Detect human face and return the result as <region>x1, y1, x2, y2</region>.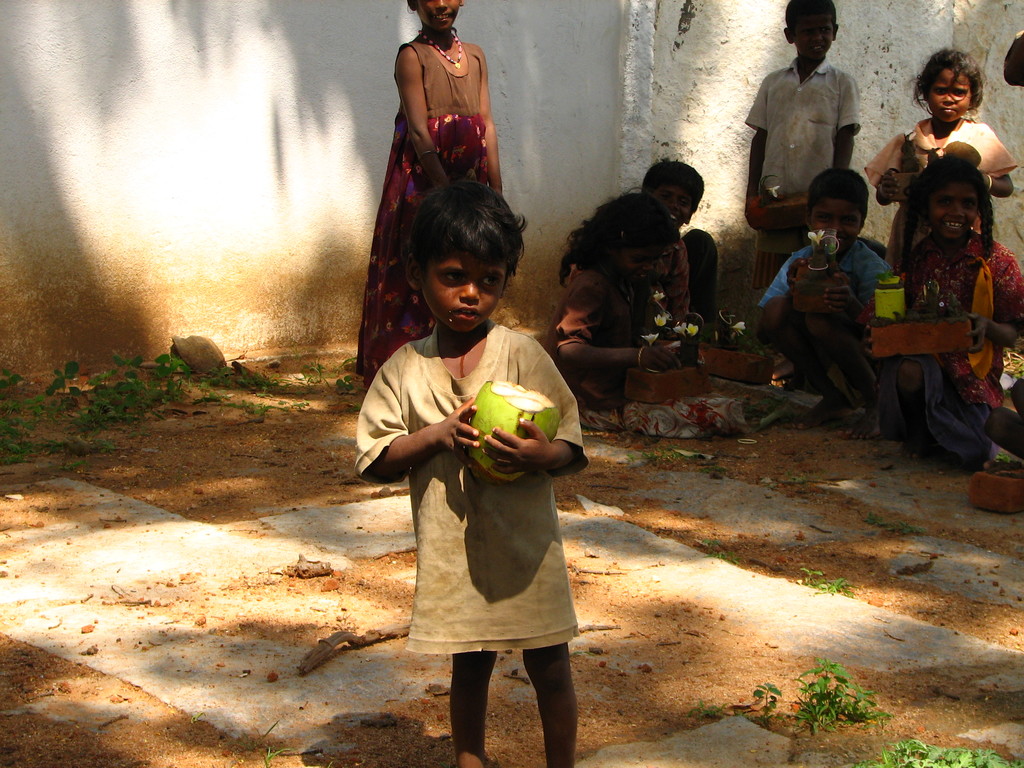
<region>654, 185, 691, 228</region>.
